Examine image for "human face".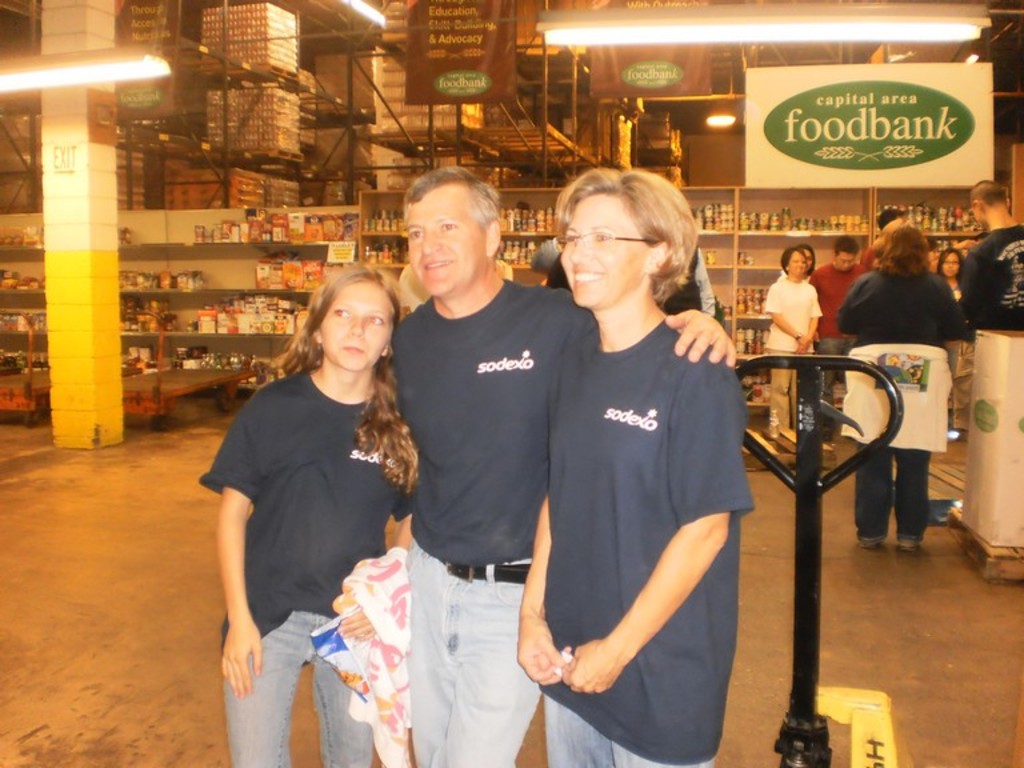
Examination result: region(809, 252, 817, 275).
